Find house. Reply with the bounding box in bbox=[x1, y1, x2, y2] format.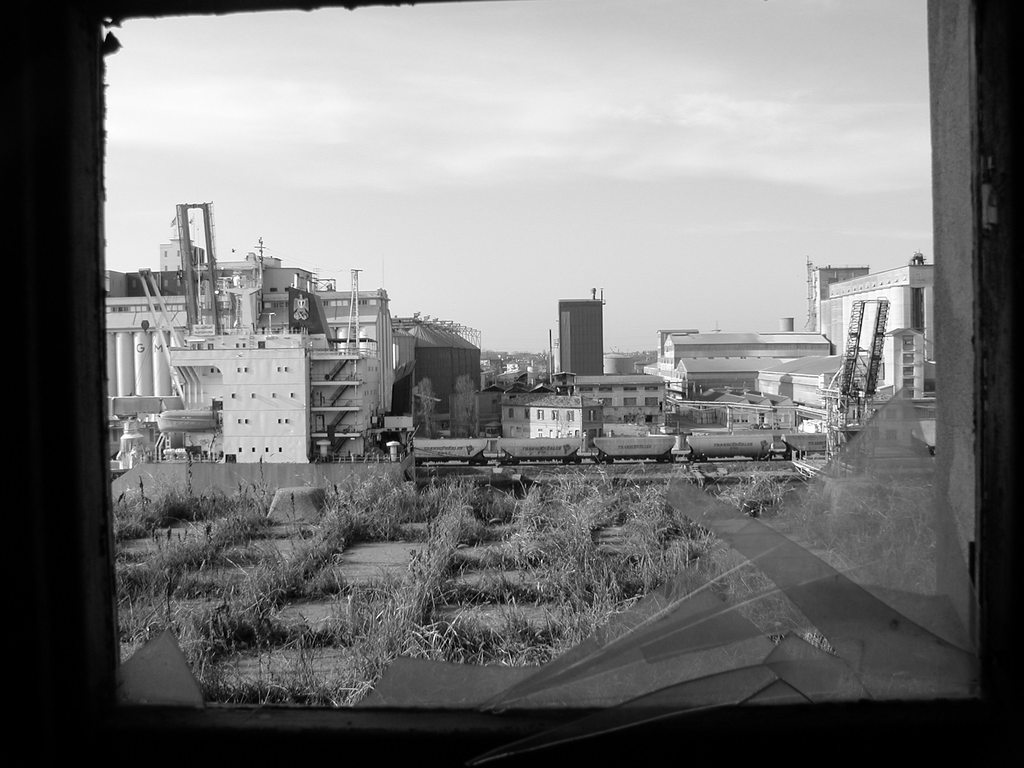
bbox=[637, 329, 834, 418].
